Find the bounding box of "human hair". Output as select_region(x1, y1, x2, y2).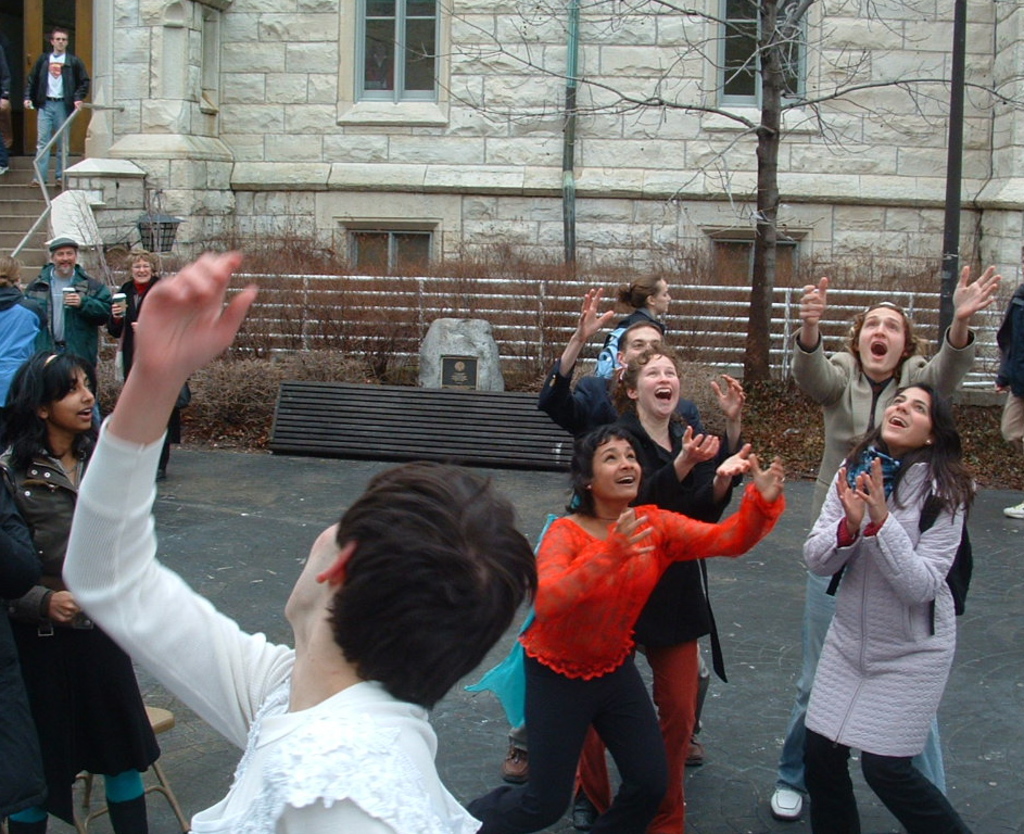
select_region(4, 350, 99, 476).
